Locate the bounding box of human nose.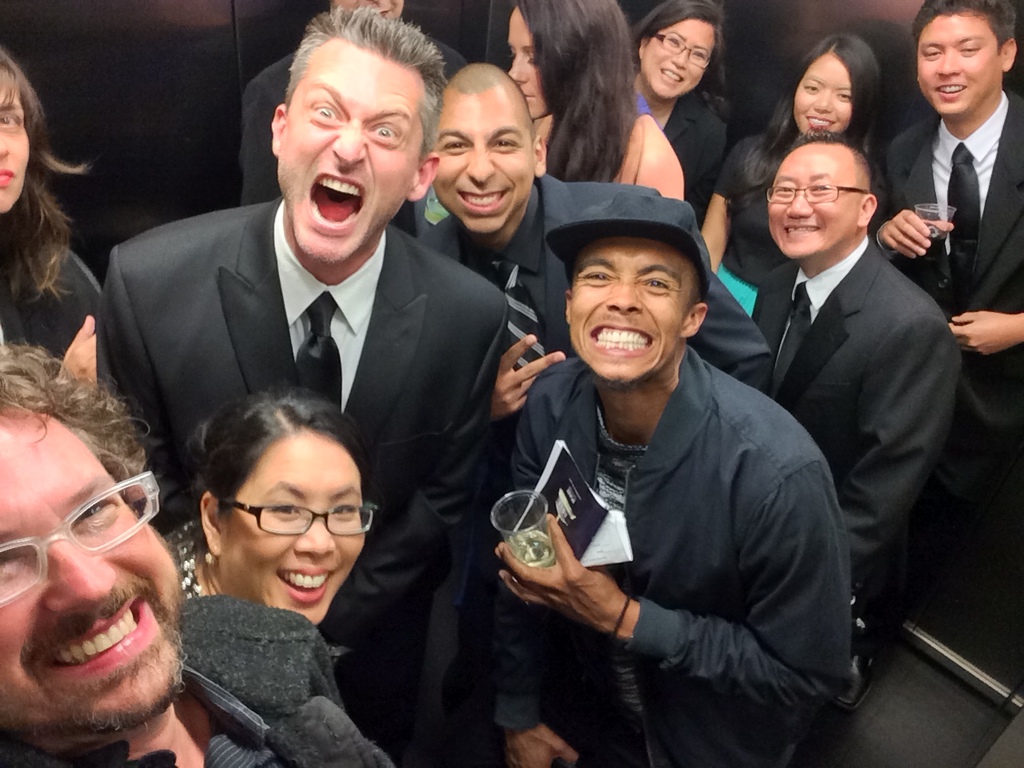
Bounding box: 809, 87, 834, 111.
